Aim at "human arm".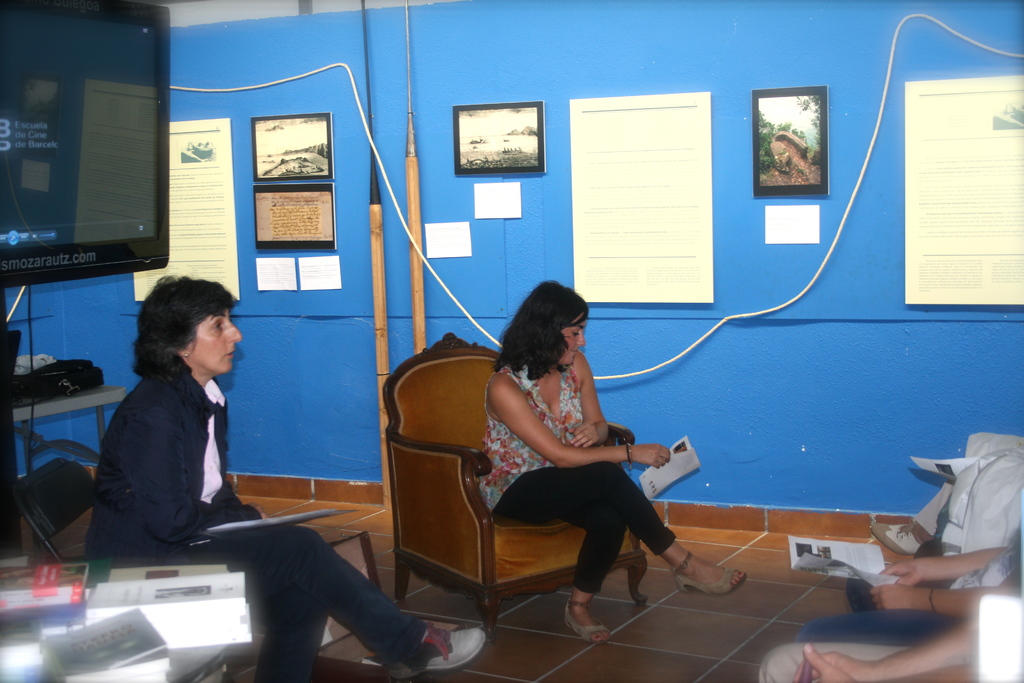
Aimed at [left=563, top=346, right=612, bottom=450].
